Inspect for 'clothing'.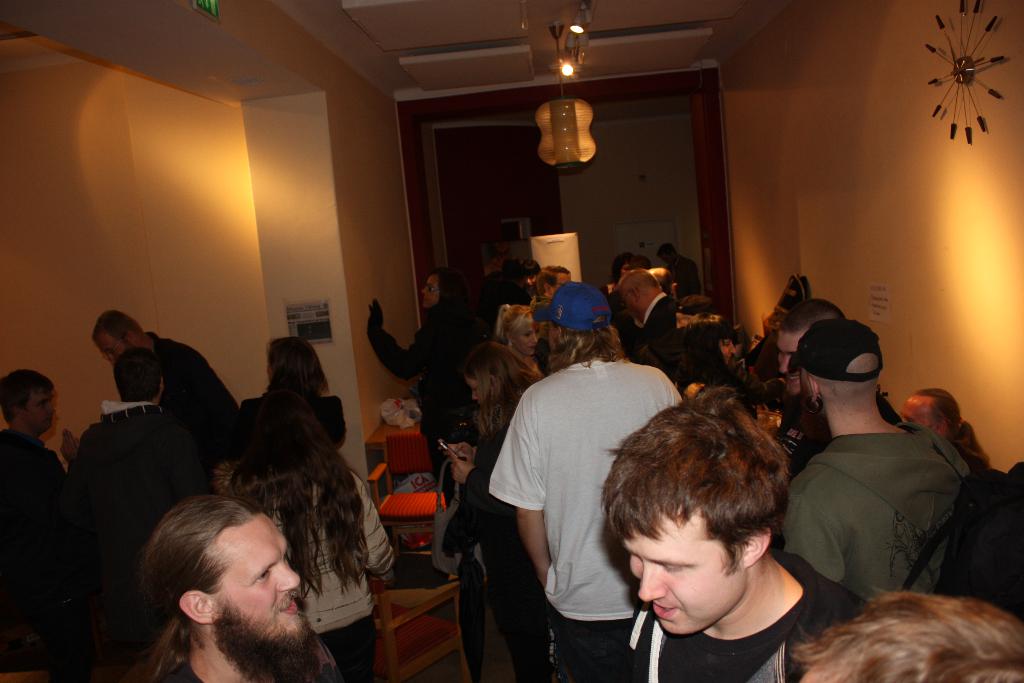
Inspection: l=357, t=301, r=483, b=511.
